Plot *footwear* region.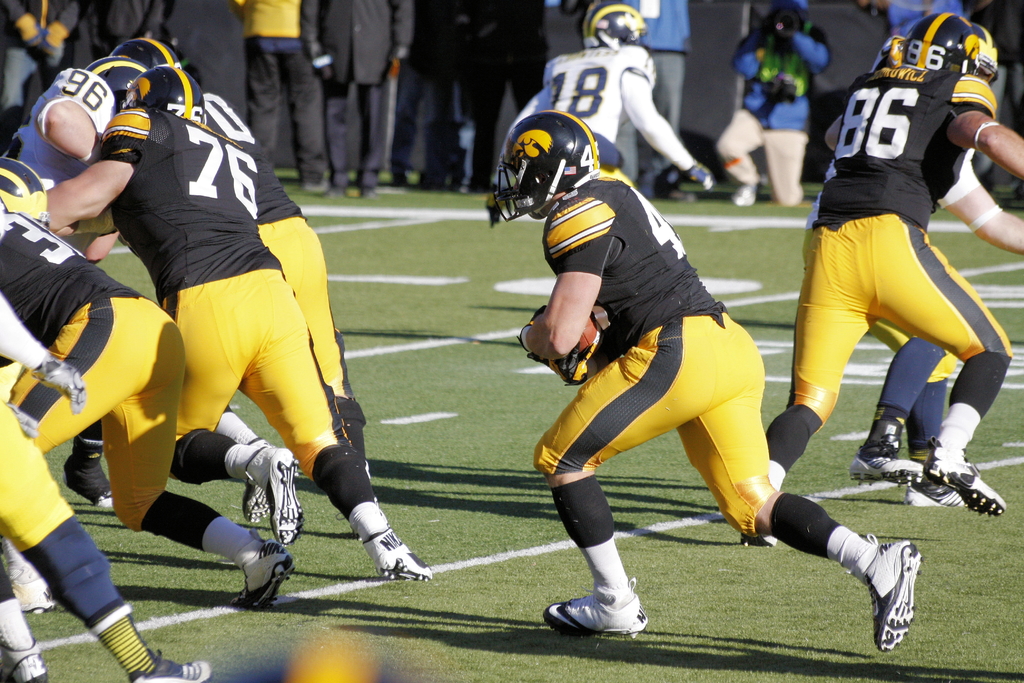
Plotted at BBox(902, 471, 965, 505).
